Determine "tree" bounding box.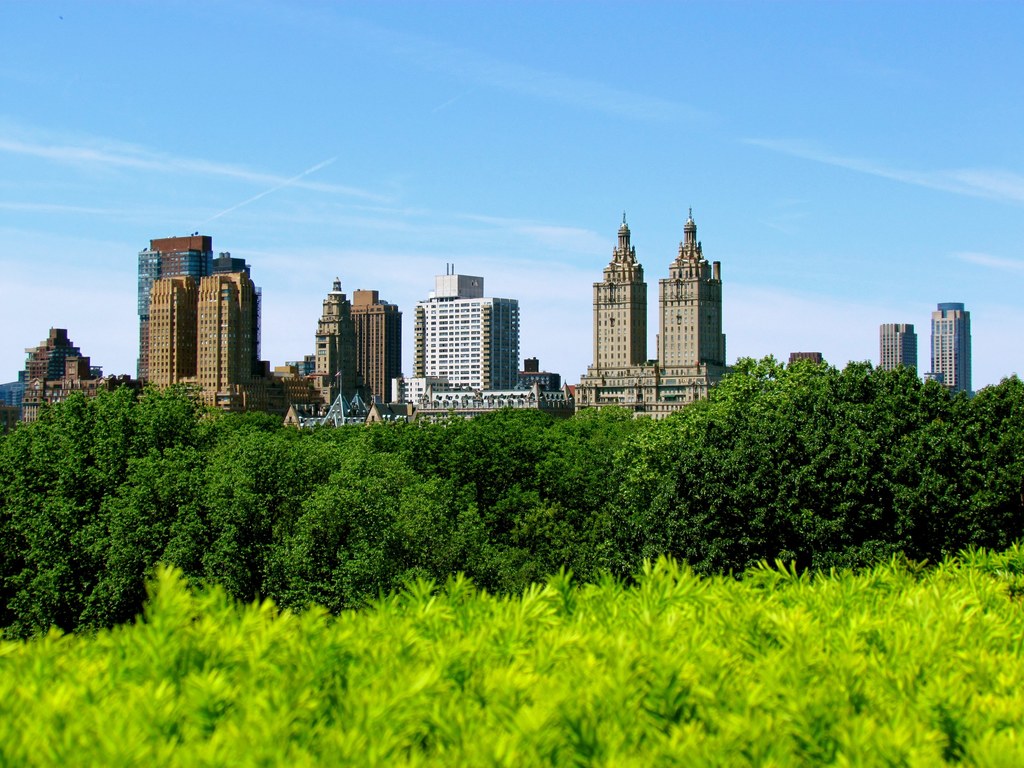
Determined: detection(145, 382, 236, 460).
